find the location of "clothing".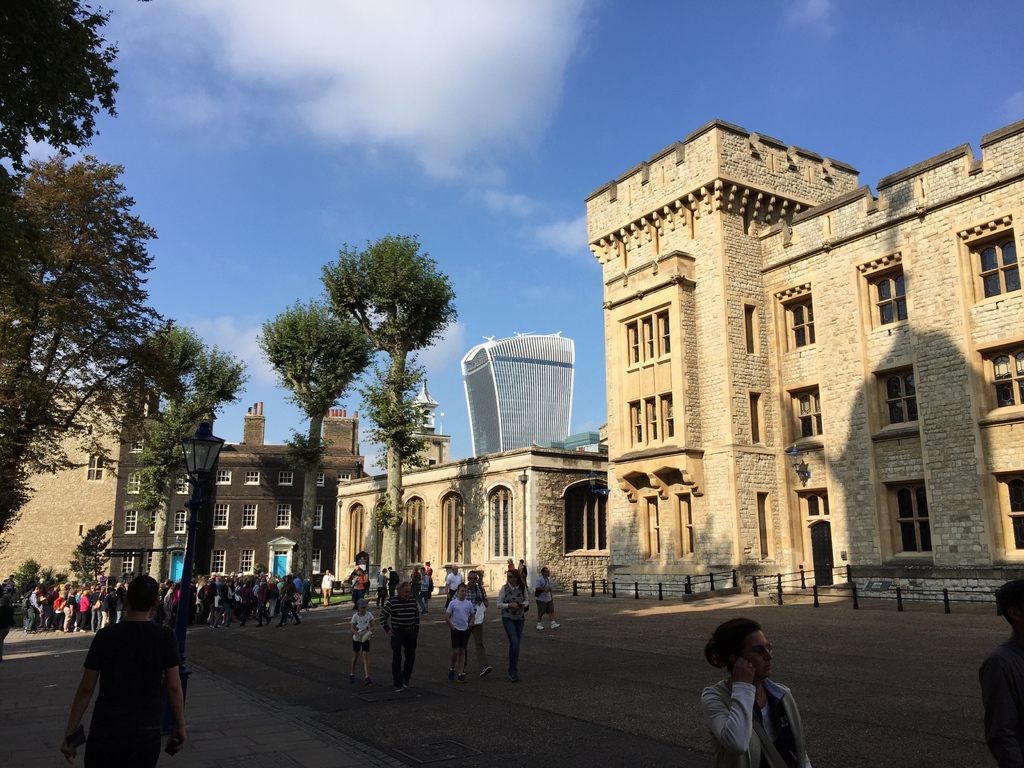
Location: pyautogui.locateOnScreen(446, 593, 470, 657).
